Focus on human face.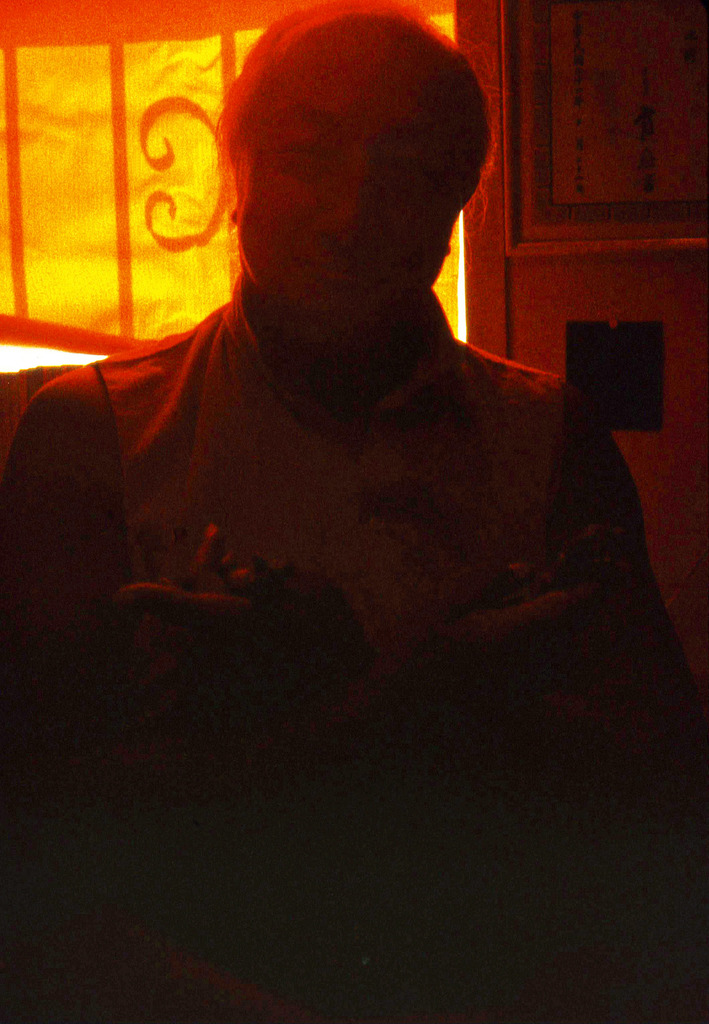
Focused at box=[238, 49, 460, 337].
